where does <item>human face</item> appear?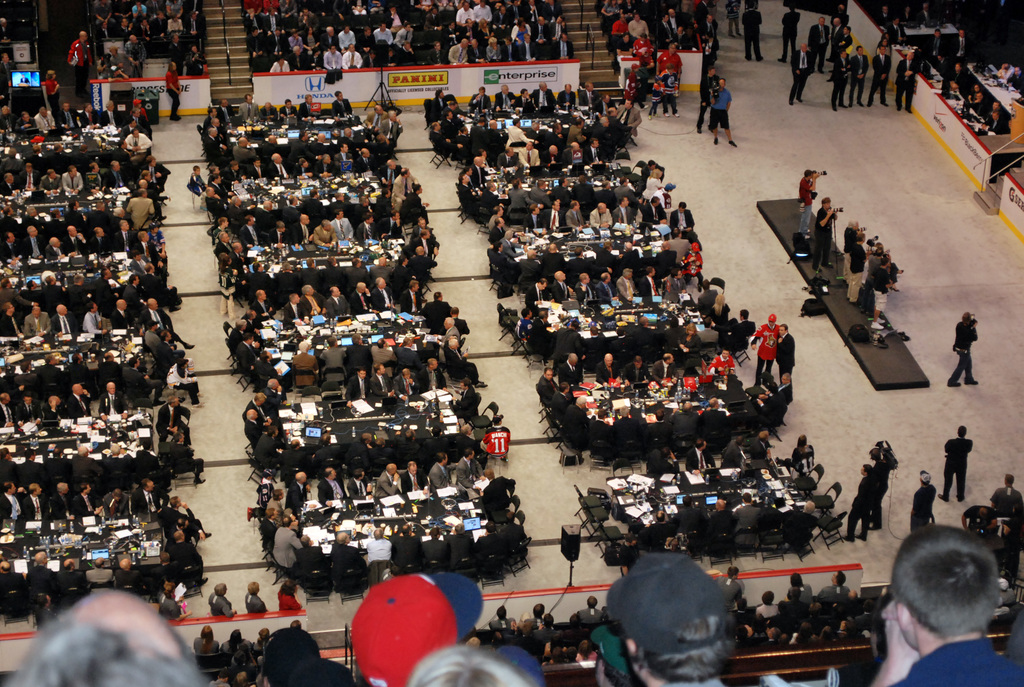
Appears at detection(111, 386, 115, 393).
